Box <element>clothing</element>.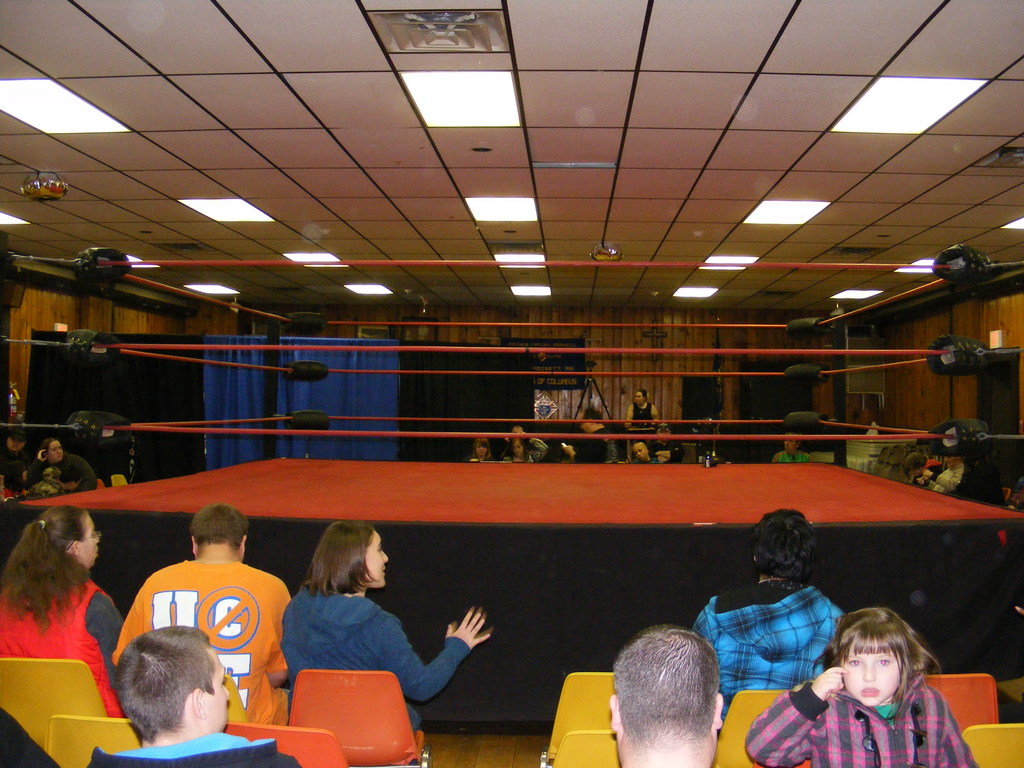
BBox(739, 670, 978, 767).
